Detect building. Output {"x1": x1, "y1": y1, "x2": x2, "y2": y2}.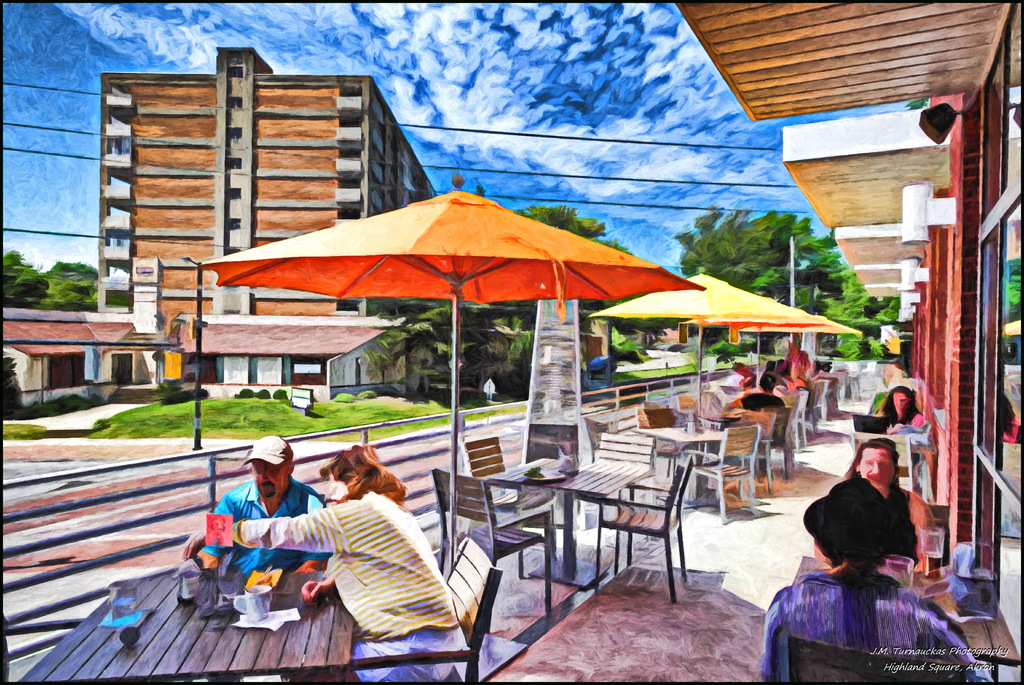
{"x1": 99, "y1": 46, "x2": 440, "y2": 338}.
